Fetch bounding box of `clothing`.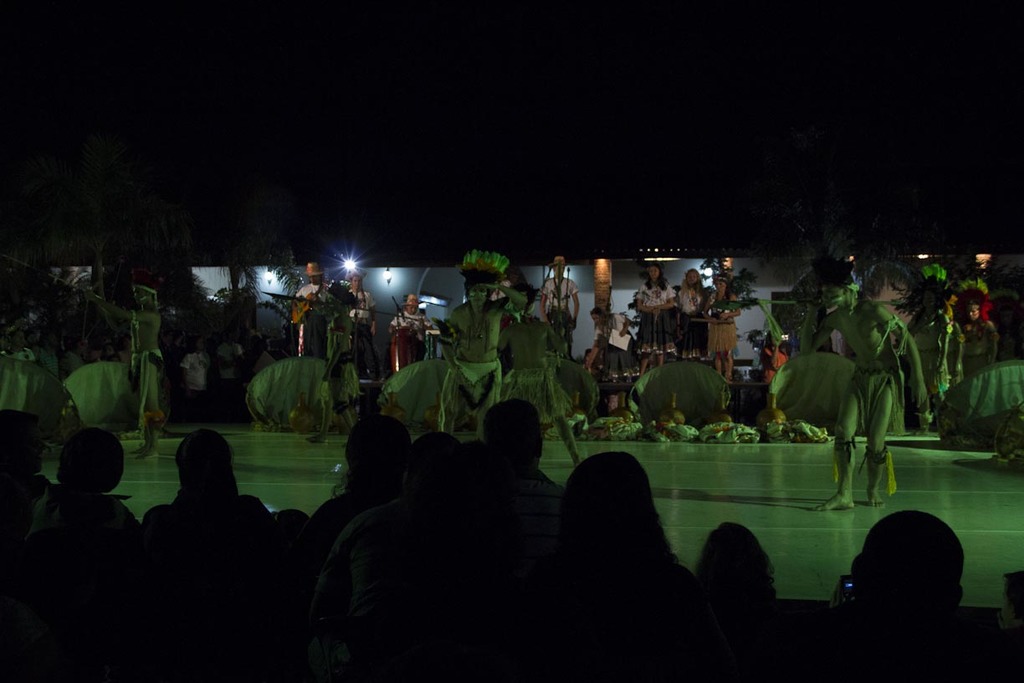
Bbox: box(678, 287, 704, 349).
